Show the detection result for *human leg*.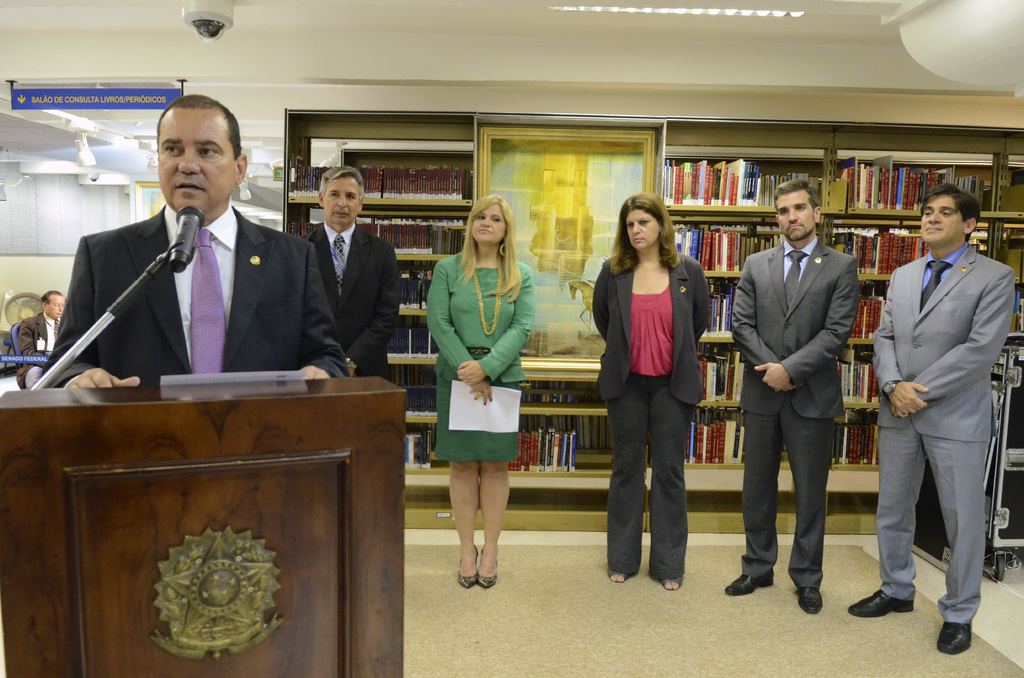
x1=792 y1=410 x2=829 y2=603.
